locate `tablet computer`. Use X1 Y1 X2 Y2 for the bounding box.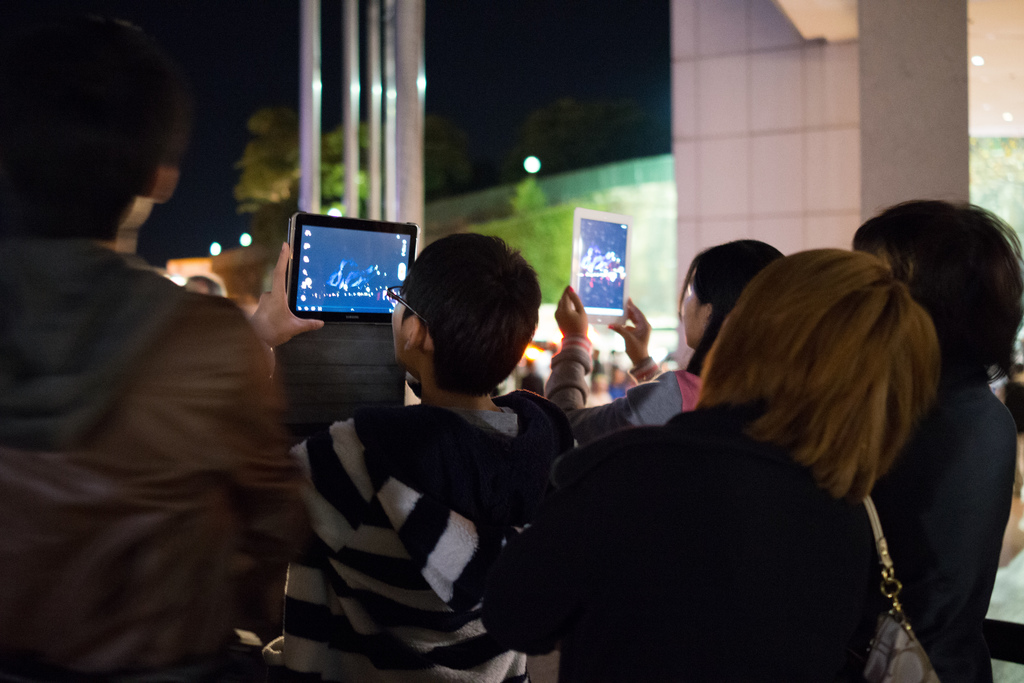
570 205 636 331.
